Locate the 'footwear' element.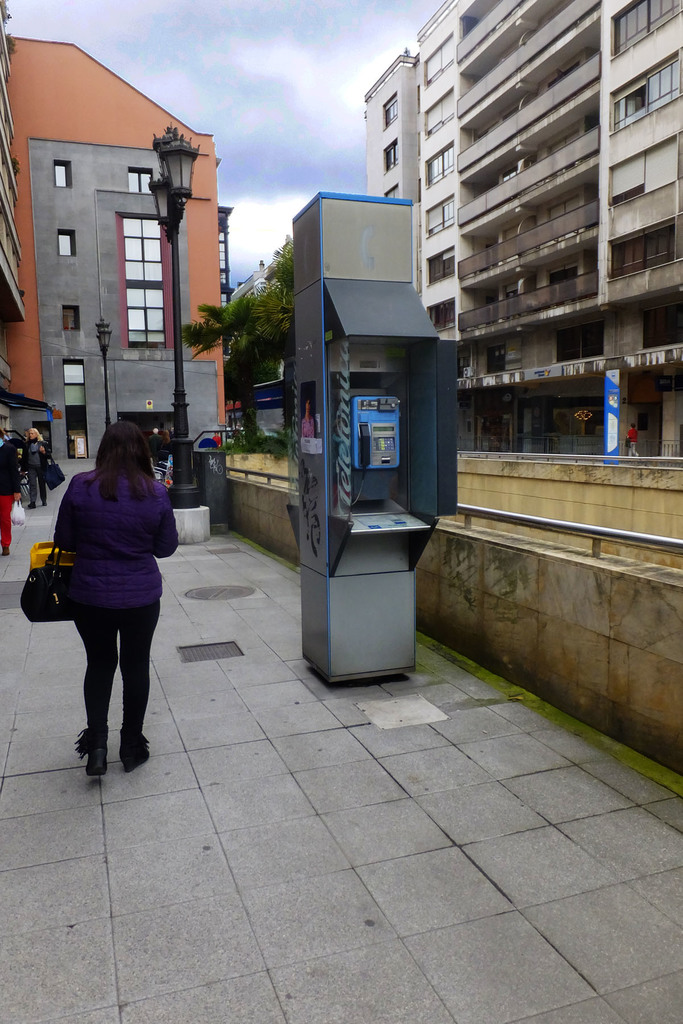
Element bbox: locate(116, 744, 152, 768).
